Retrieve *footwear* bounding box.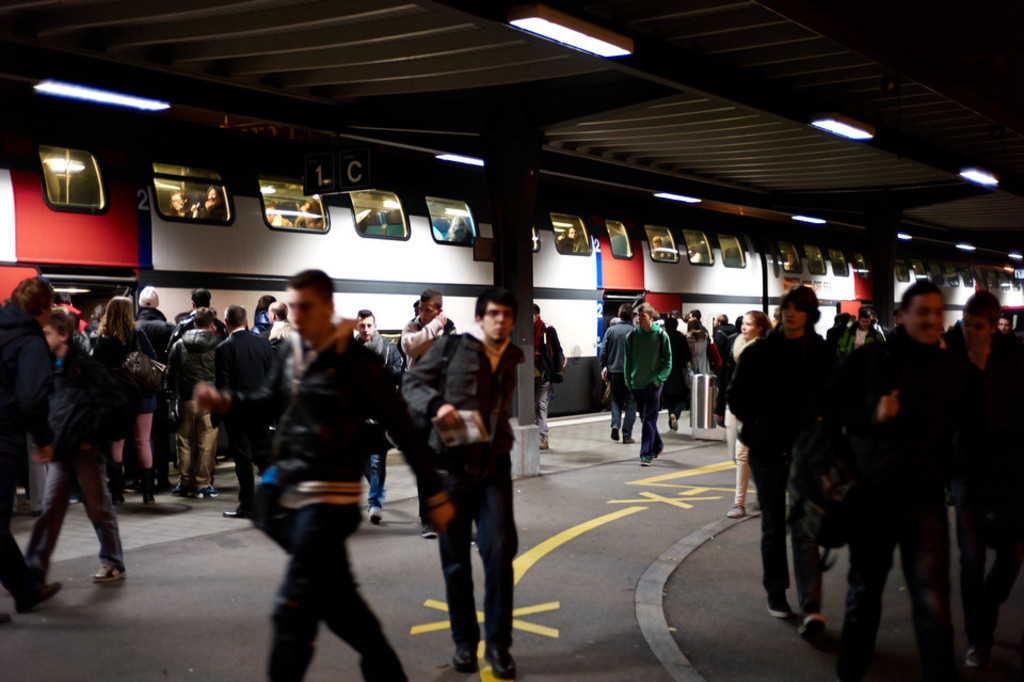
Bounding box: BBox(450, 649, 478, 676).
